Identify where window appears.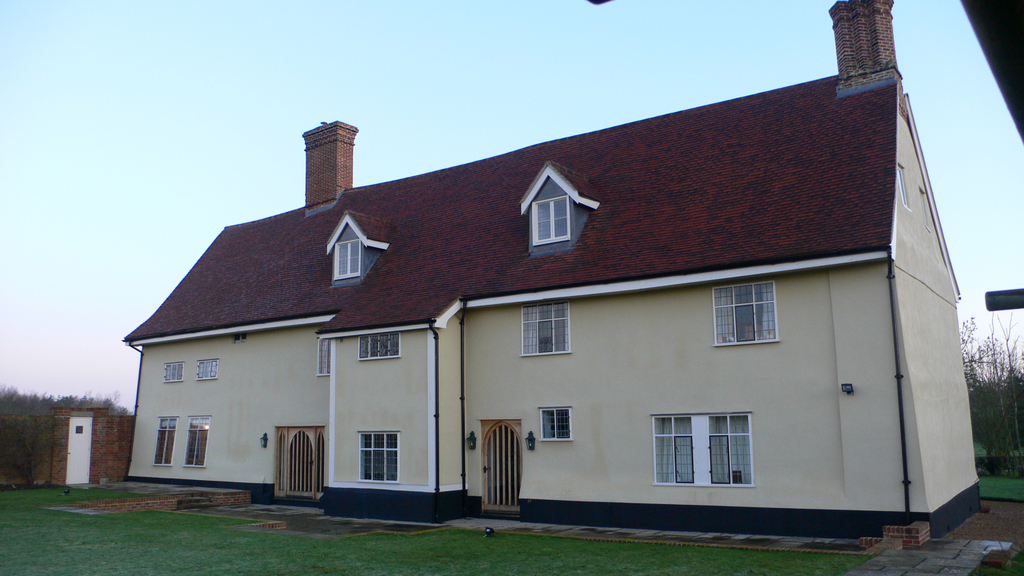
Appears at (x1=316, y1=336, x2=331, y2=378).
